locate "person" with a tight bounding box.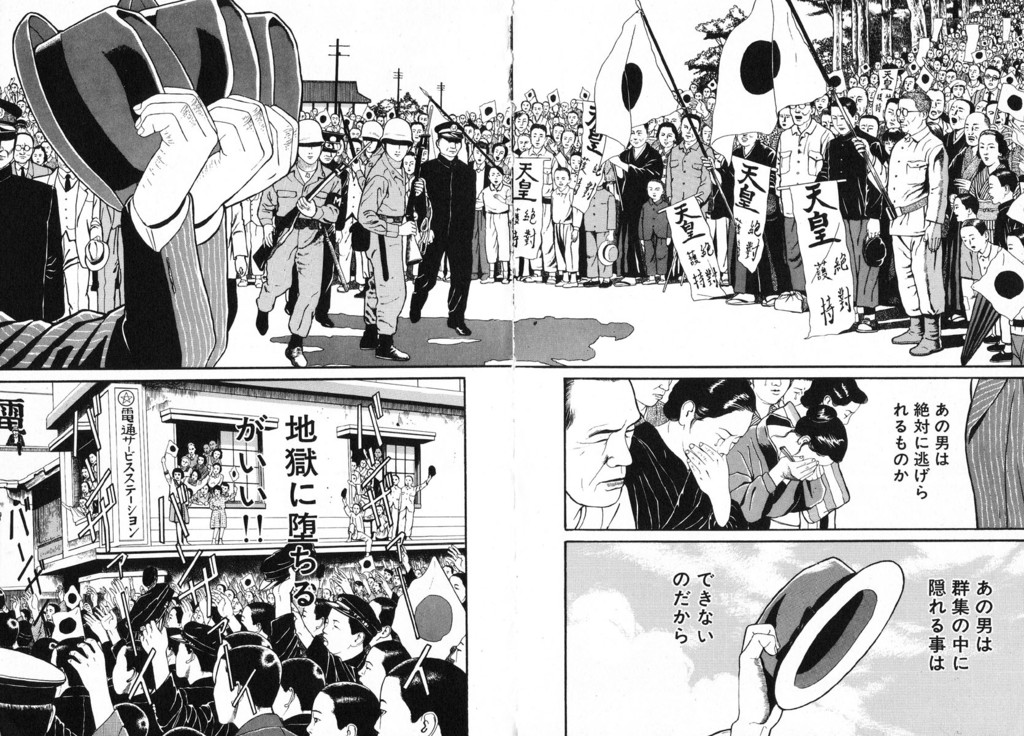
left=771, top=373, right=833, bottom=419.
